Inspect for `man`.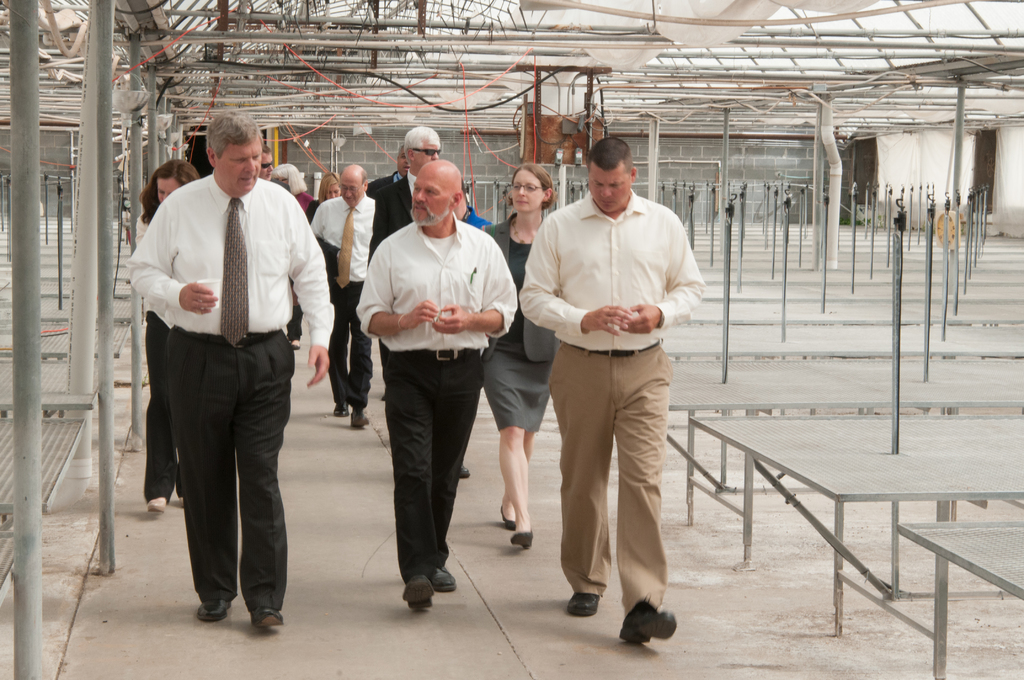
Inspection: <bbox>366, 144, 410, 403</bbox>.
